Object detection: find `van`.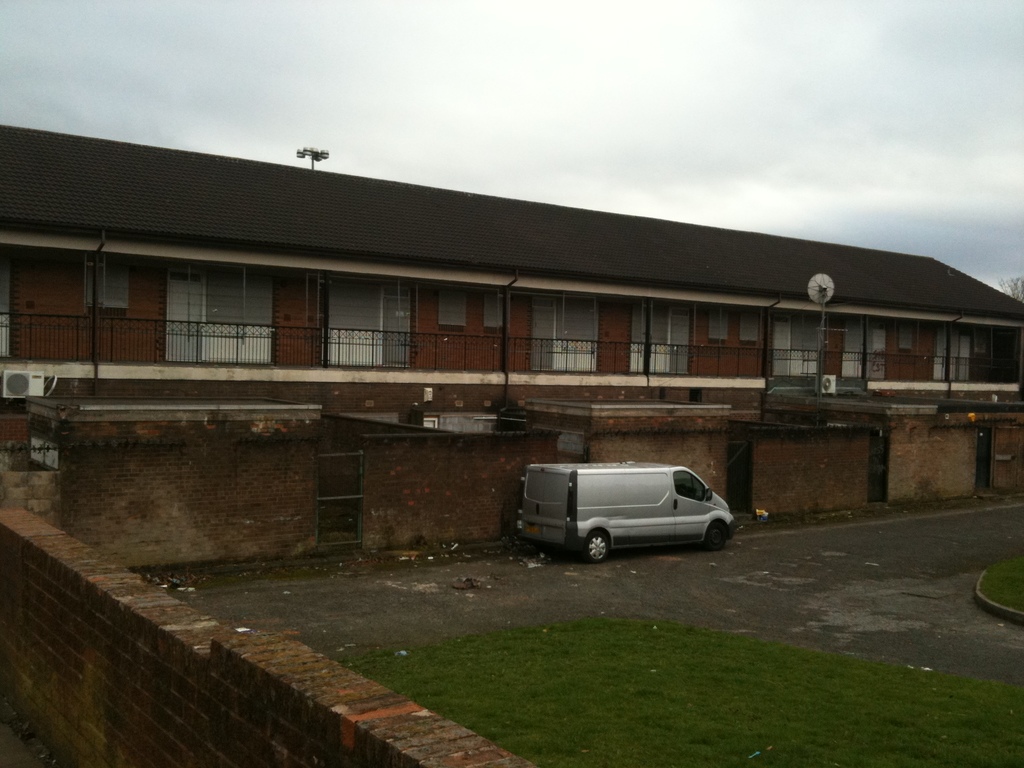
<box>519,461,740,564</box>.
